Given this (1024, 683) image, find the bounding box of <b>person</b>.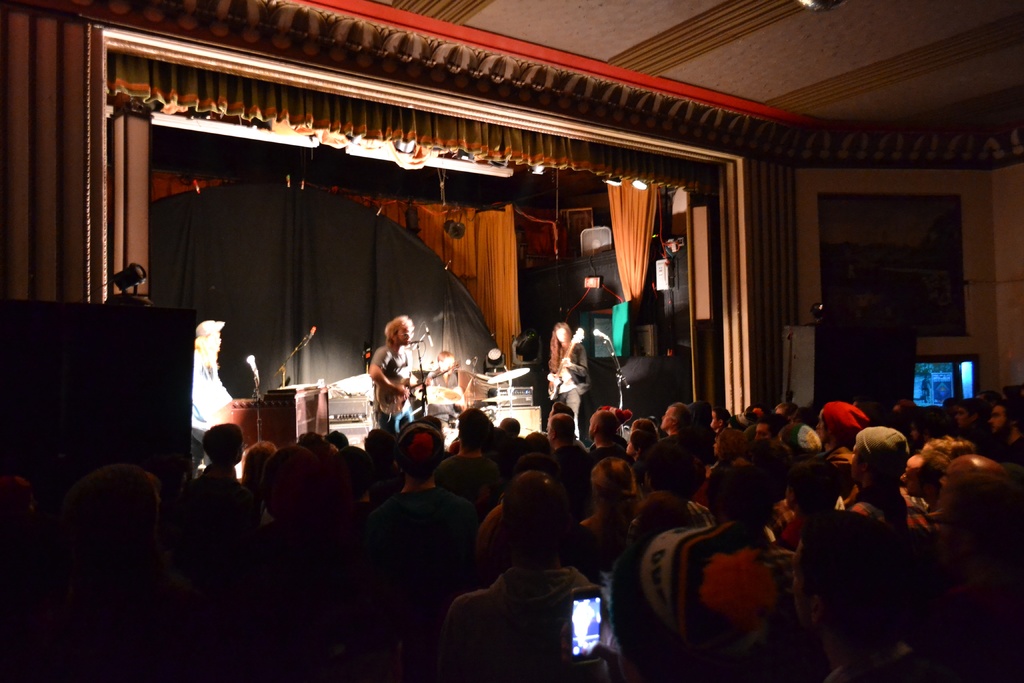
191/316/236/434.
